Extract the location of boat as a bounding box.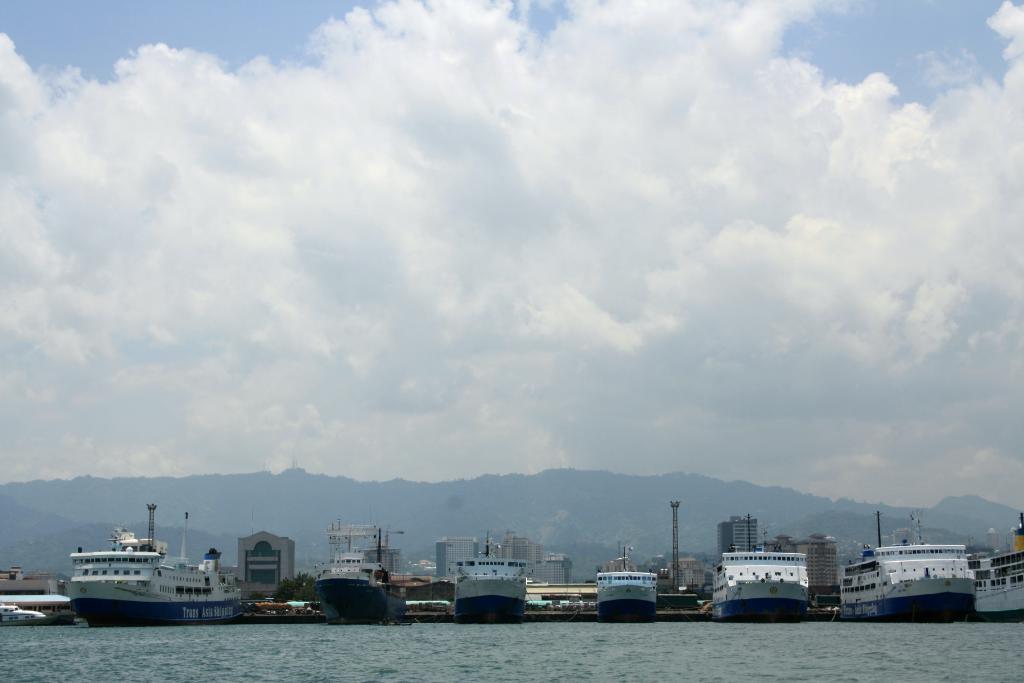
[x1=68, y1=532, x2=245, y2=626].
